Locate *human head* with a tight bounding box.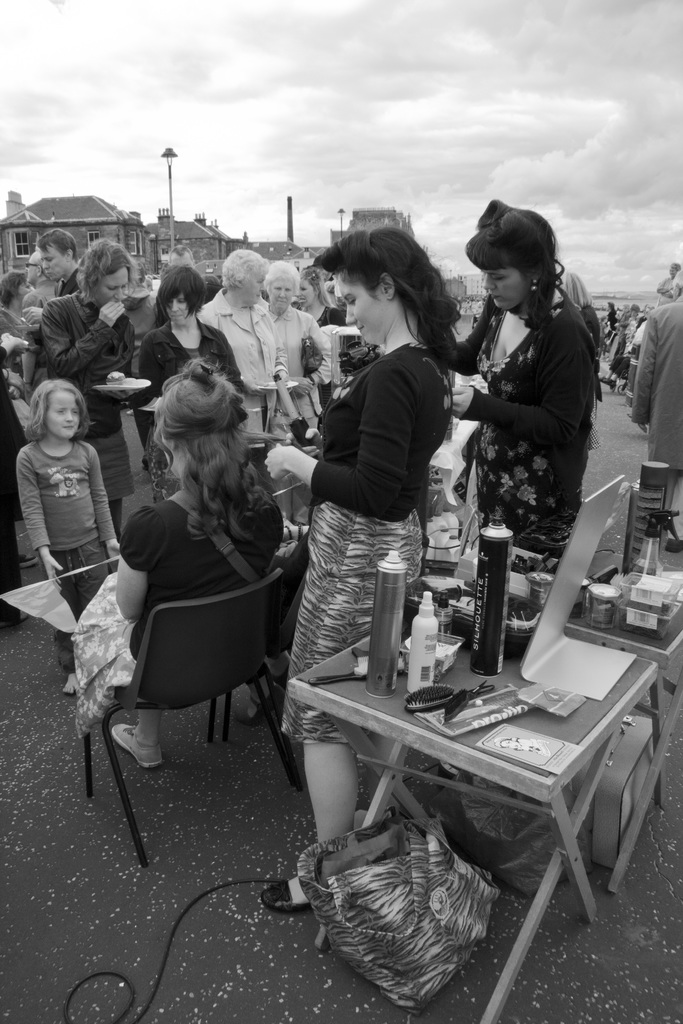
bbox=(299, 259, 325, 308).
